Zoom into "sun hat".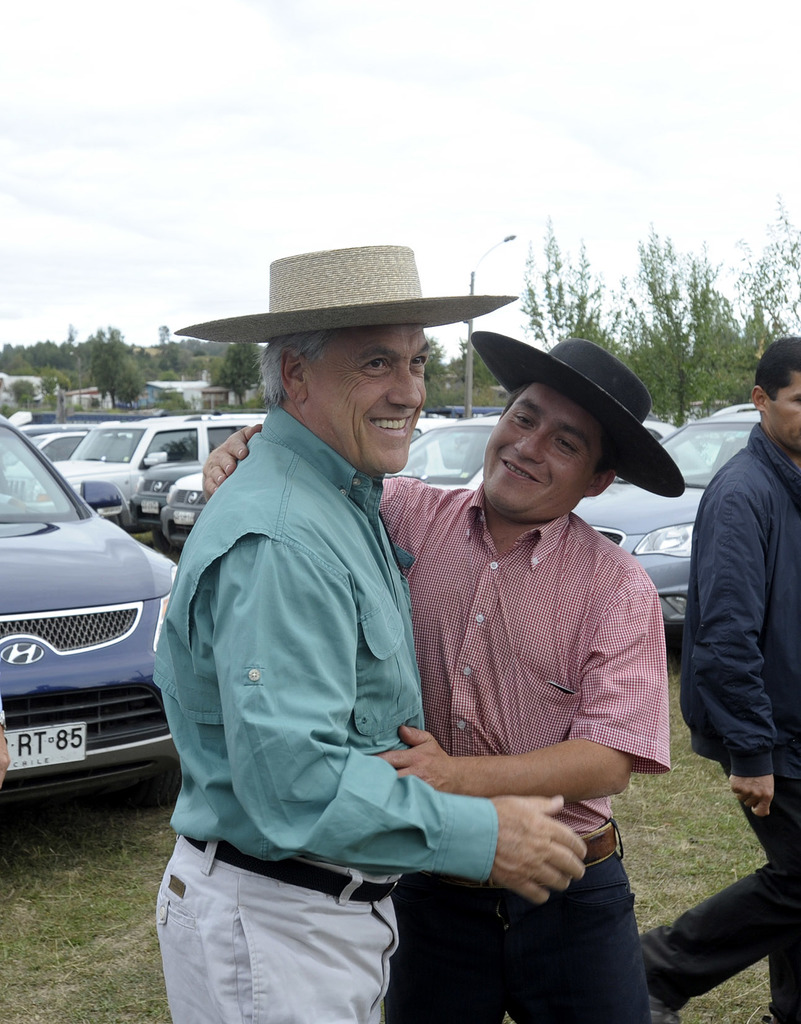
Zoom target: (x1=477, y1=325, x2=697, y2=500).
